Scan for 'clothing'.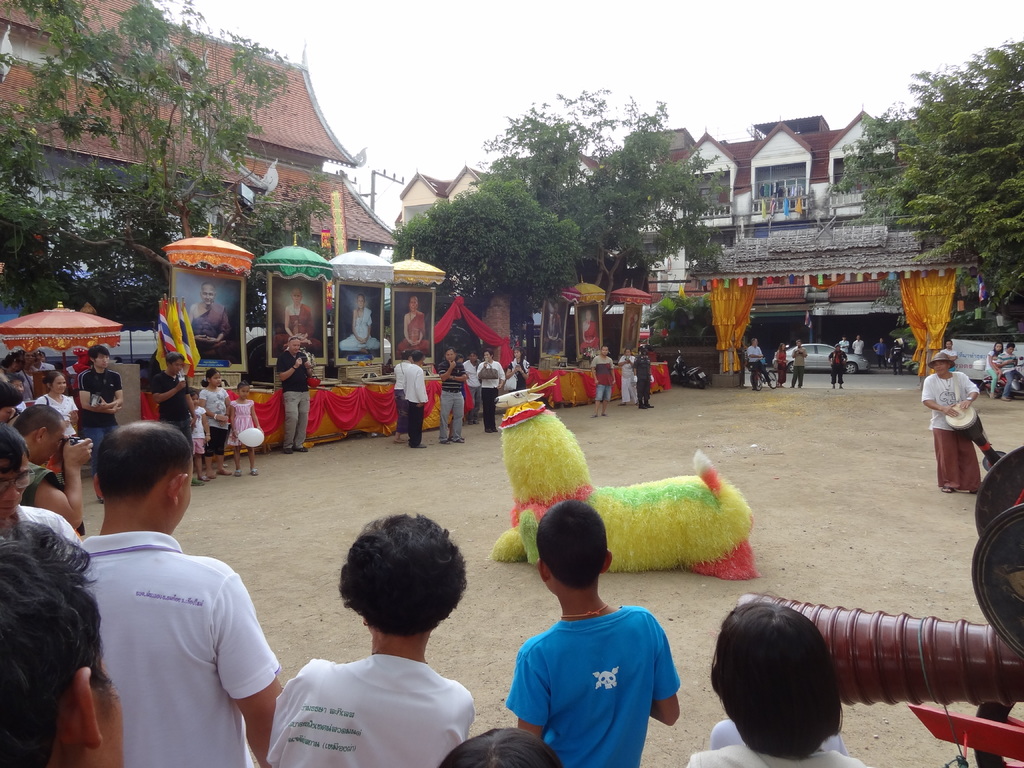
Scan result: 621 354 639 401.
